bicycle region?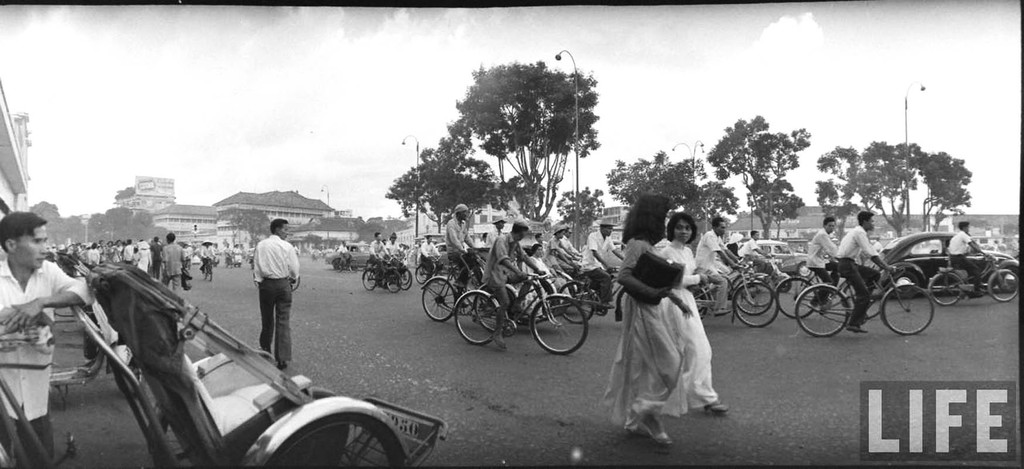
(361,261,402,293)
